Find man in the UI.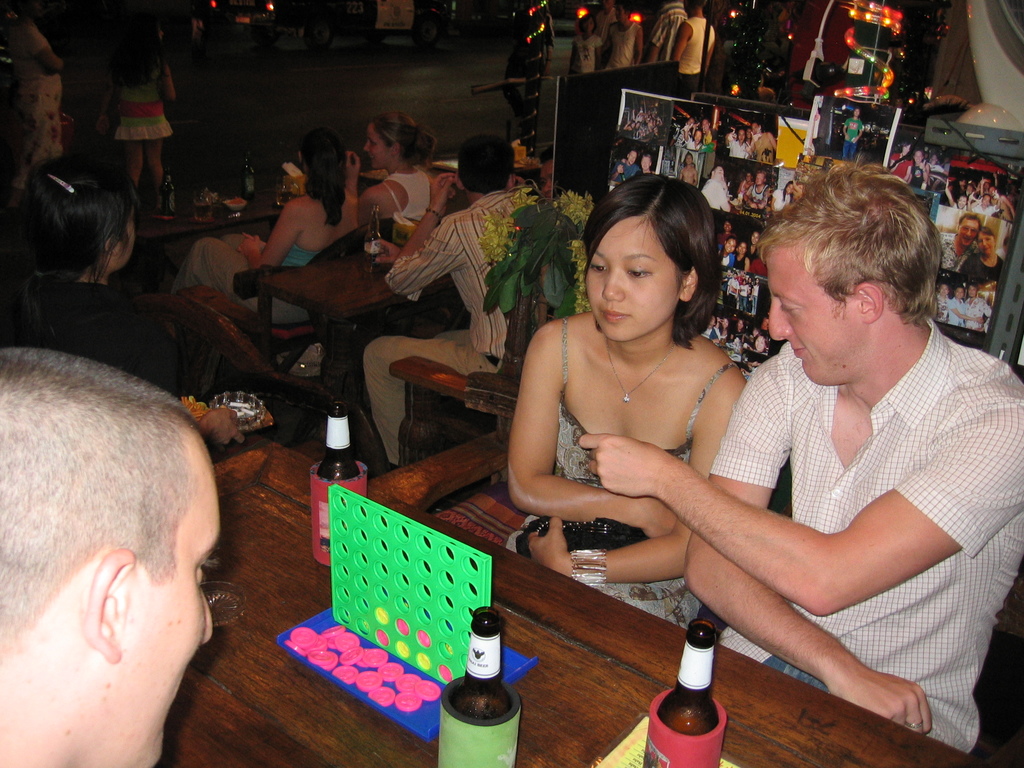
UI element at 940, 210, 981, 276.
